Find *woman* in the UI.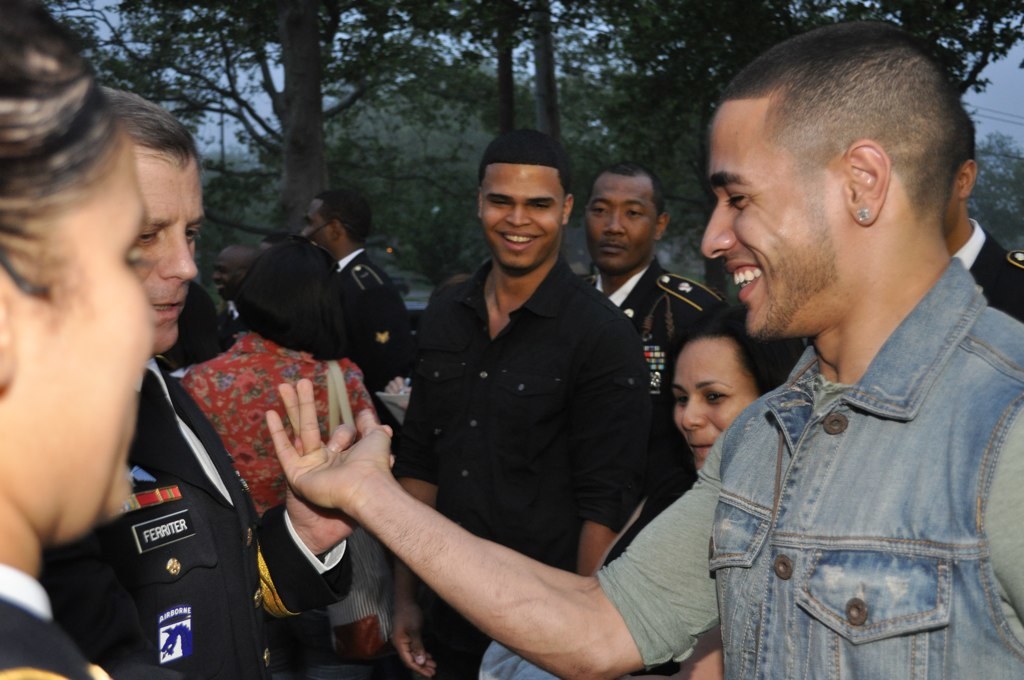
UI element at (left=0, top=0, right=143, bottom=679).
